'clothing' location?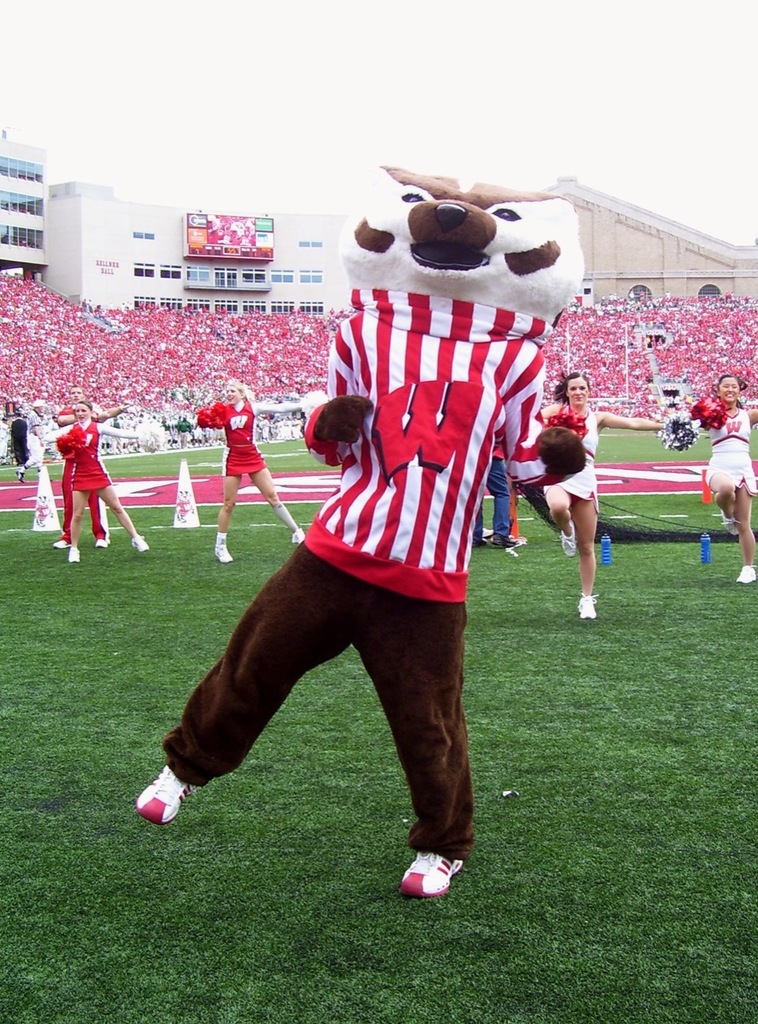
[left=70, top=421, right=114, bottom=489]
